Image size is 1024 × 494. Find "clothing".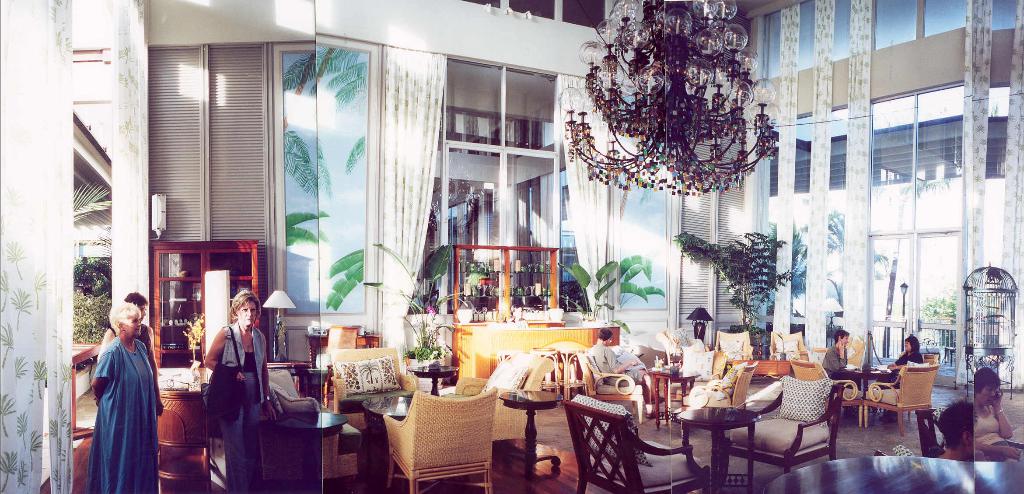
(left=820, top=345, right=856, bottom=374).
